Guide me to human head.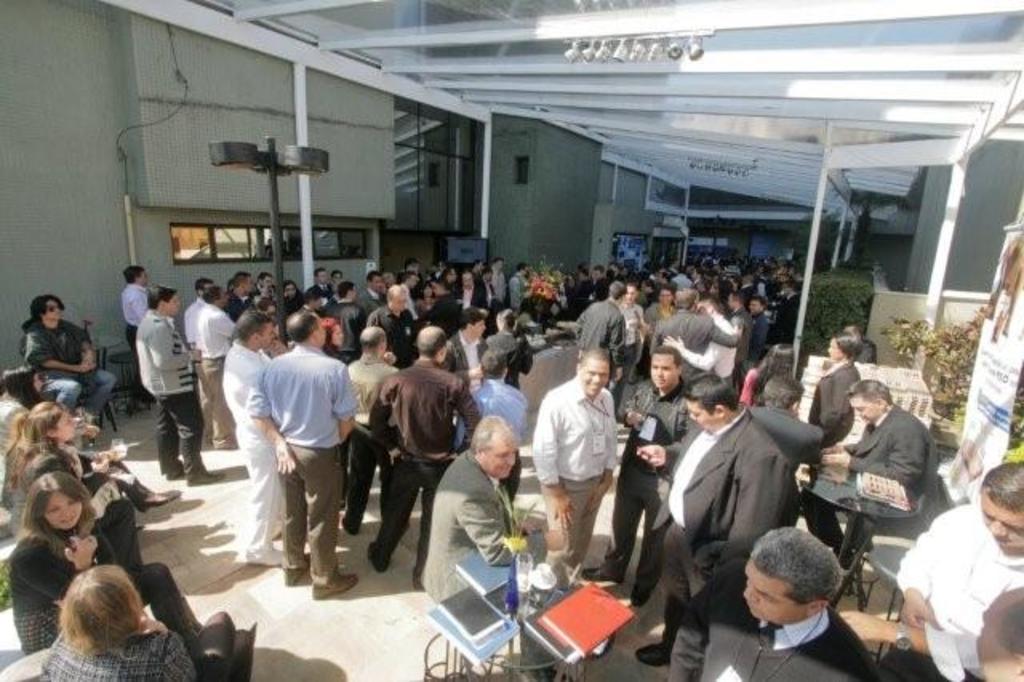
Guidance: BBox(24, 392, 78, 443).
